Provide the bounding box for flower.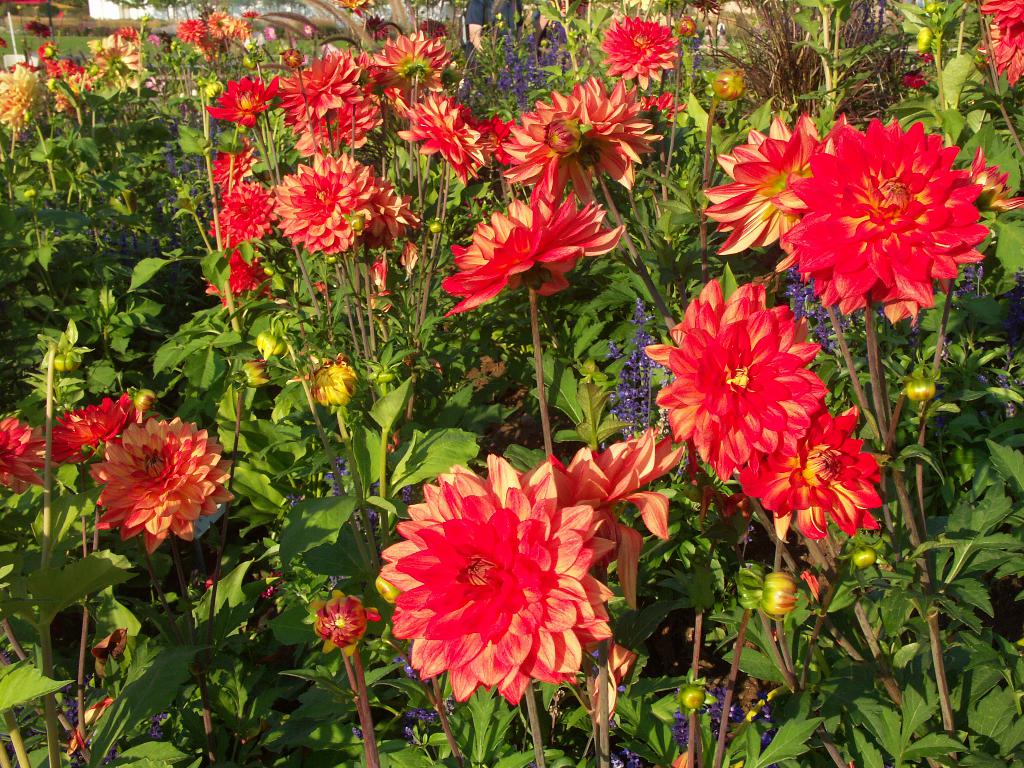
[680, 16, 701, 38].
